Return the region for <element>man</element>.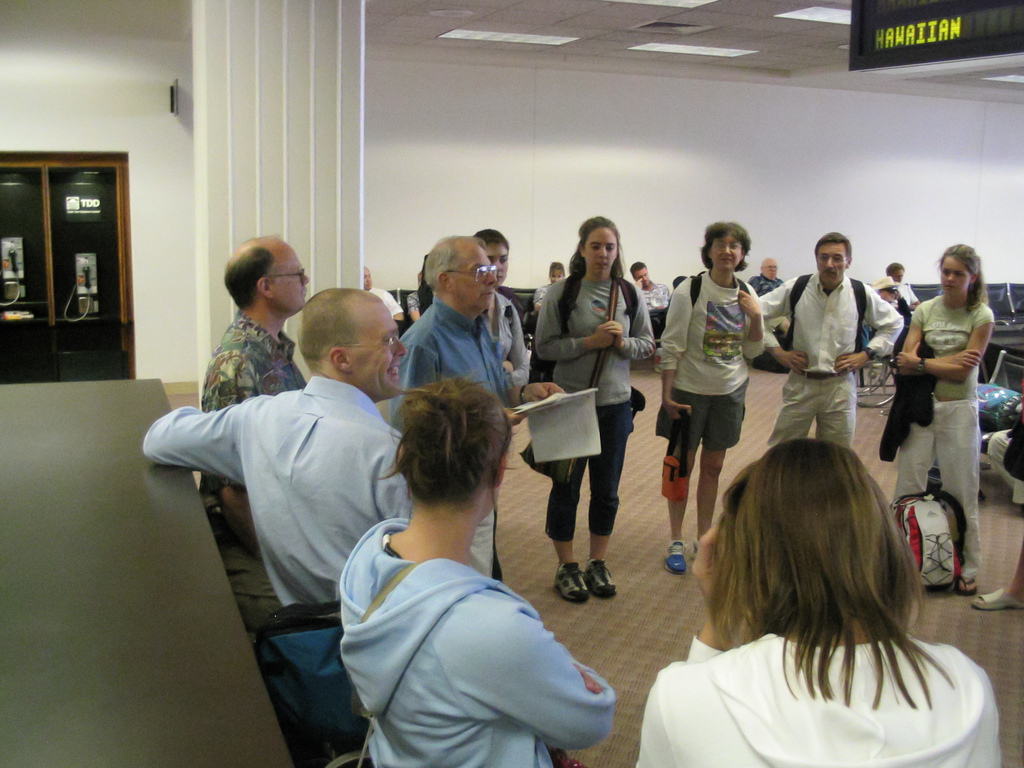
detection(198, 232, 317, 630).
